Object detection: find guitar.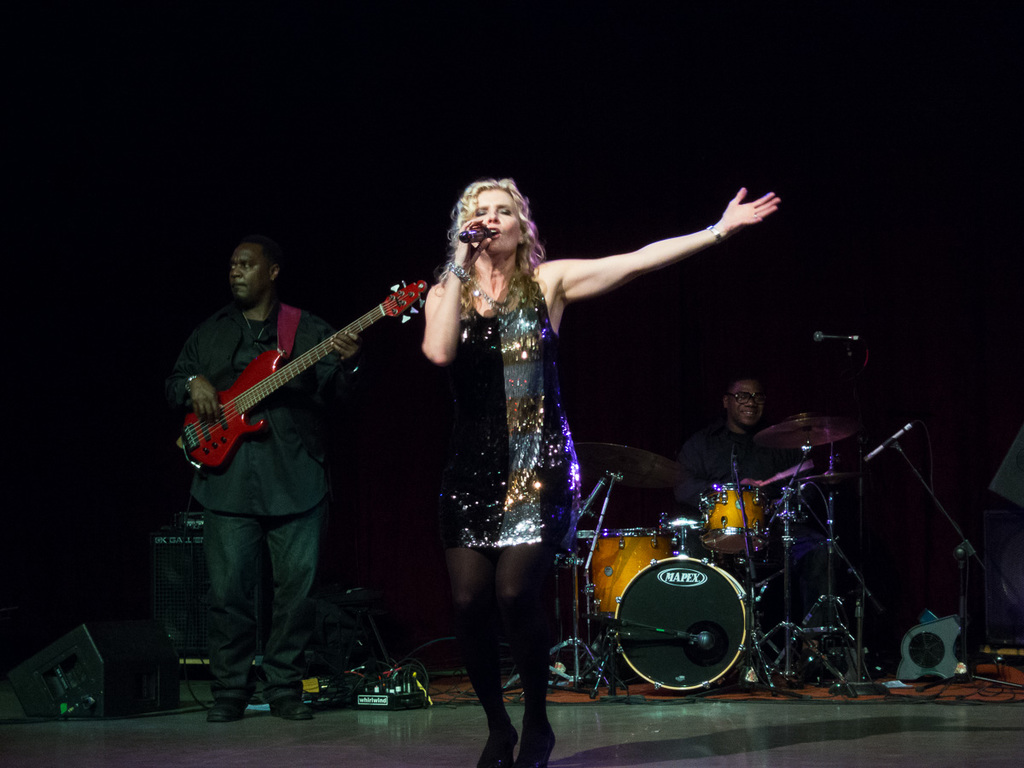
left=178, top=280, right=428, bottom=467.
